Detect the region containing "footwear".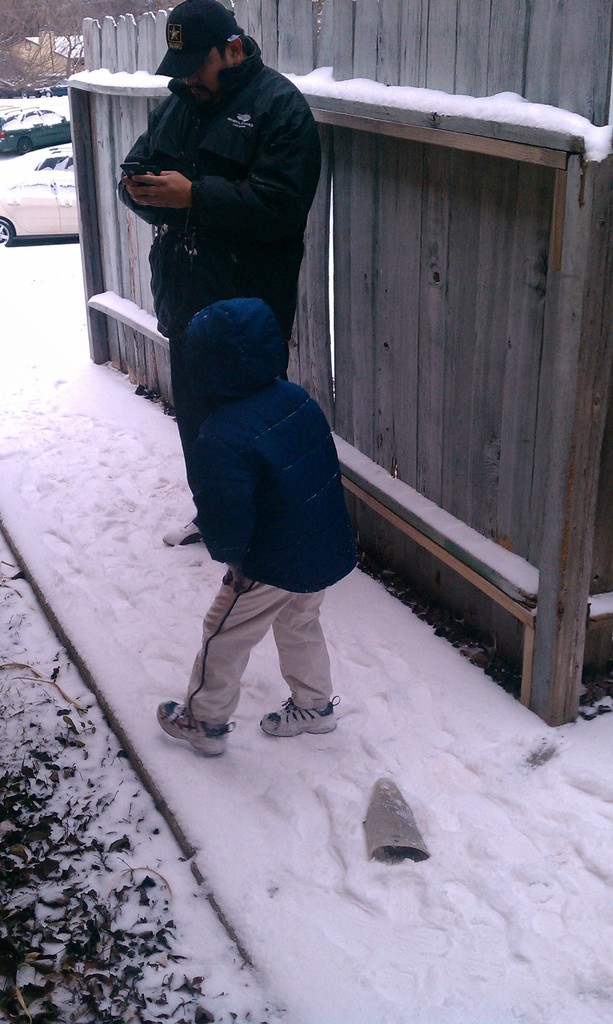
rect(257, 698, 337, 751).
